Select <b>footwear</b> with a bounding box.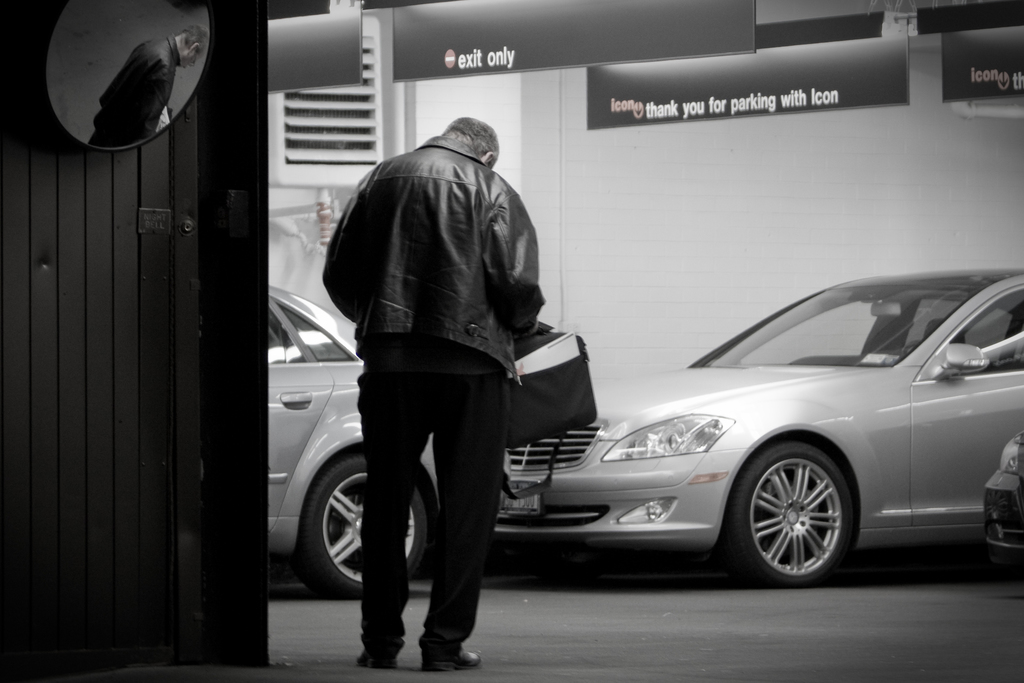
bbox(358, 651, 400, 668).
